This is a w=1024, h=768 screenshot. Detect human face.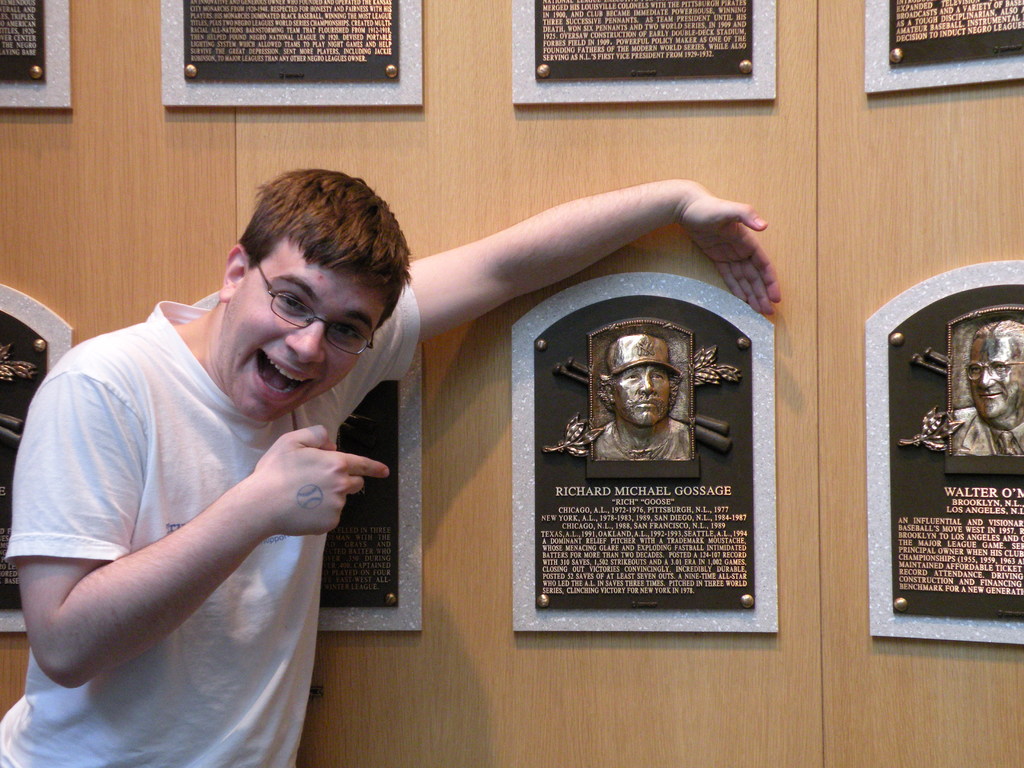
(left=618, top=368, right=670, bottom=422).
